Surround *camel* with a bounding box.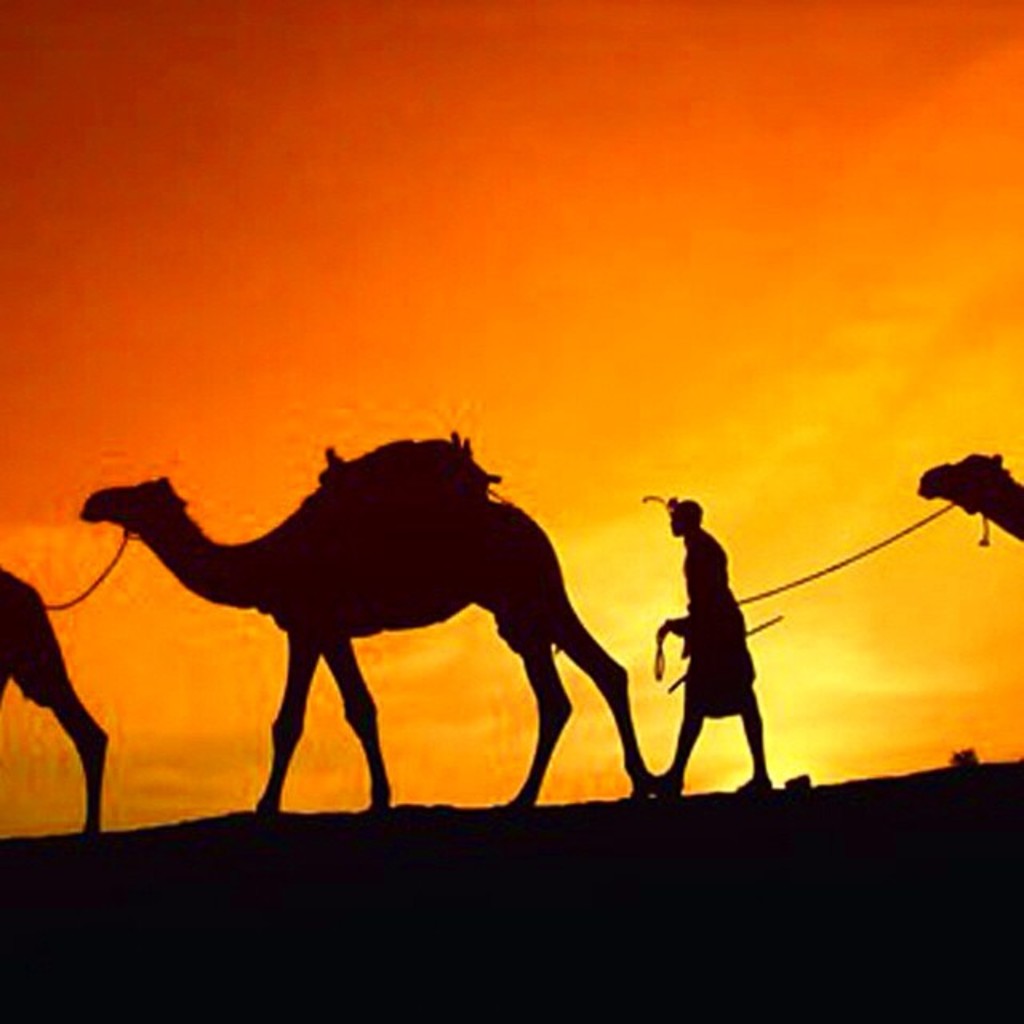
left=918, top=445, right=1022, bottom=539.
